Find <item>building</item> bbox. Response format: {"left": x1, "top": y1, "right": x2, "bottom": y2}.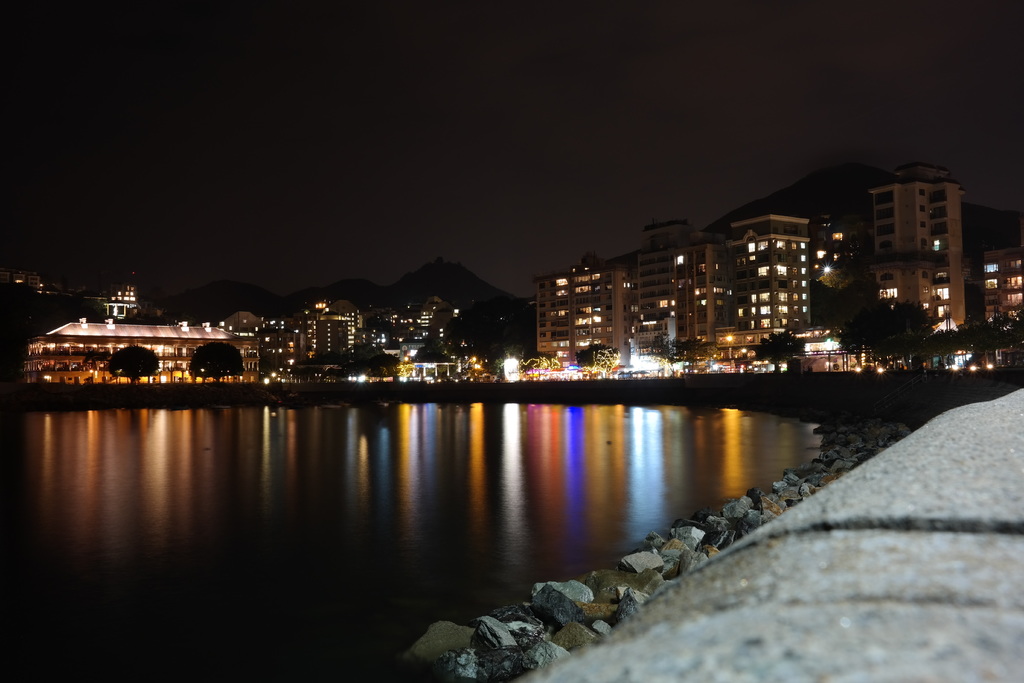
{"left": 714, "top": 213, "right": 810, "bottom": 372}.
